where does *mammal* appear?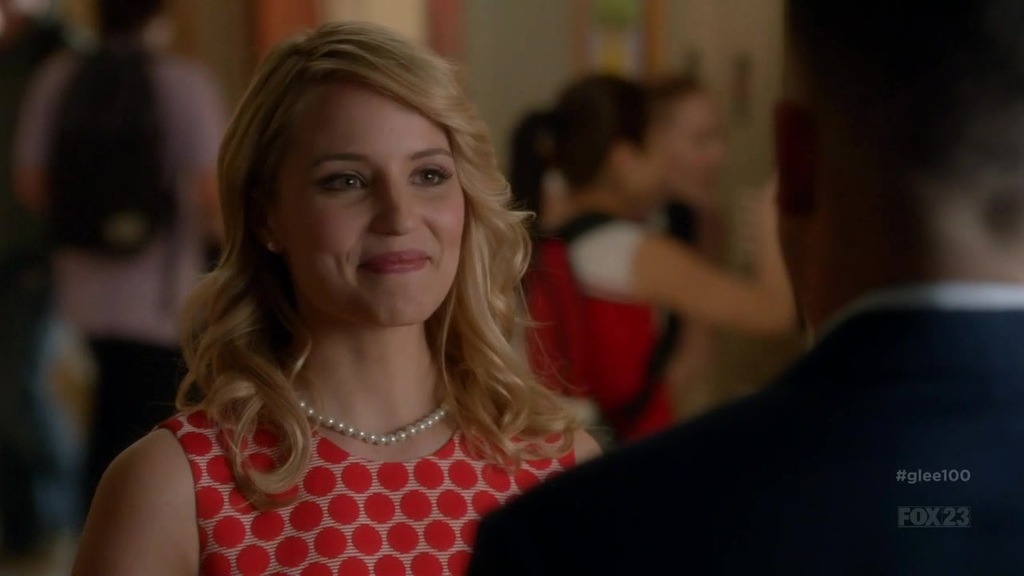
Appears at 78:24:646:534.
